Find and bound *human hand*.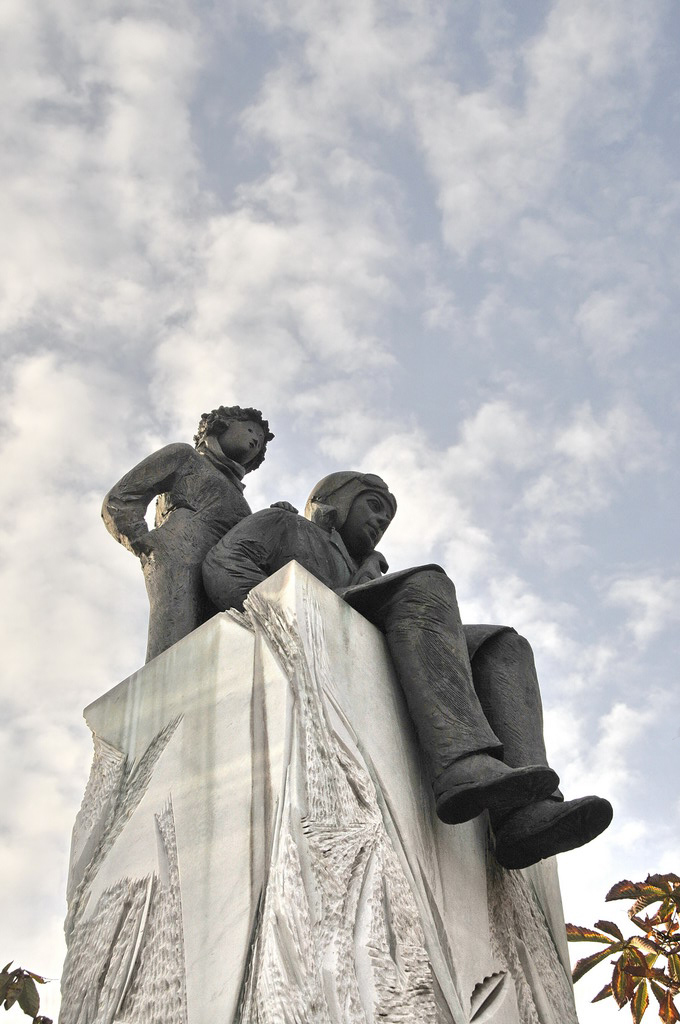
Bound: bbox=[269, 503, 298, 512].
